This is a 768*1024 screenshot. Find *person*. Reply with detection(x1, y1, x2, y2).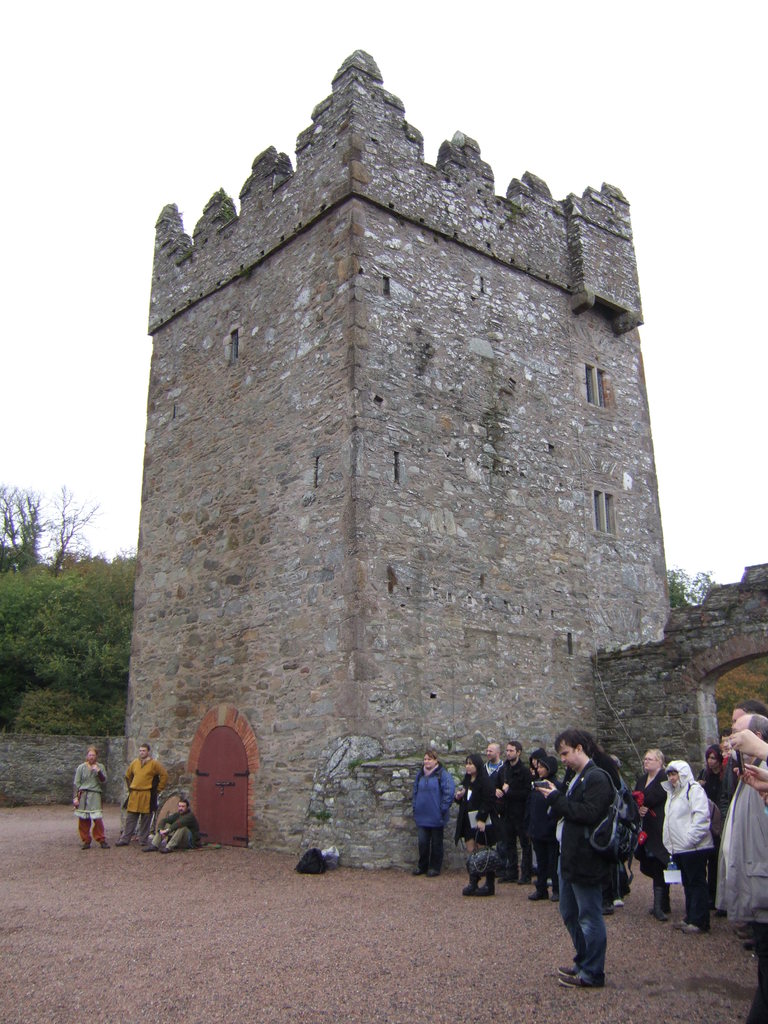
detection(67, 740, 113, 852).
